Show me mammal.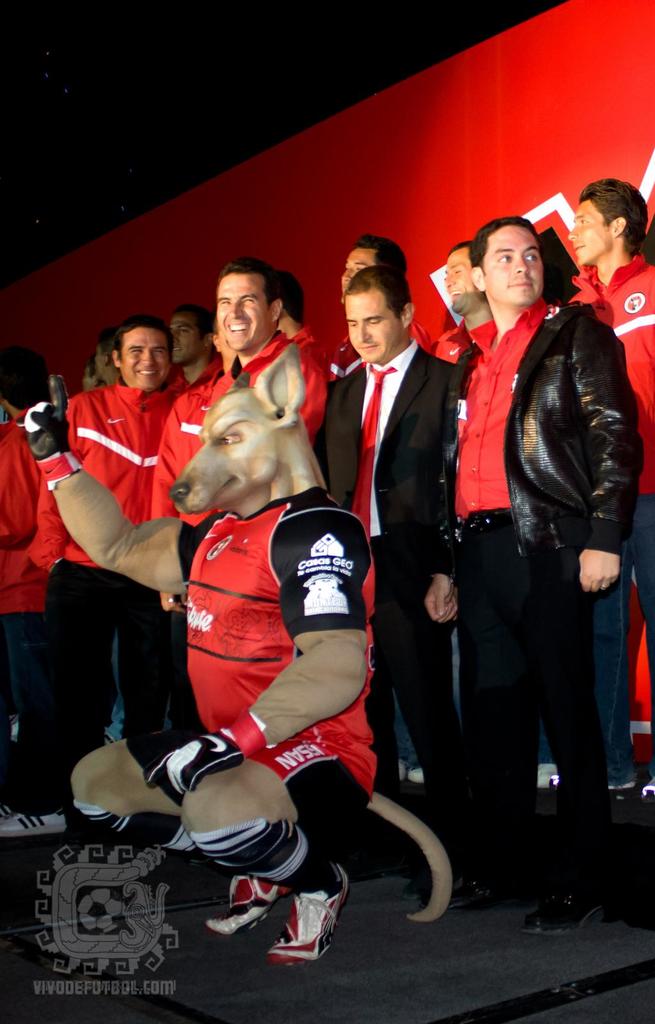
mammal is here: crop(167, 241, 339, 437).
